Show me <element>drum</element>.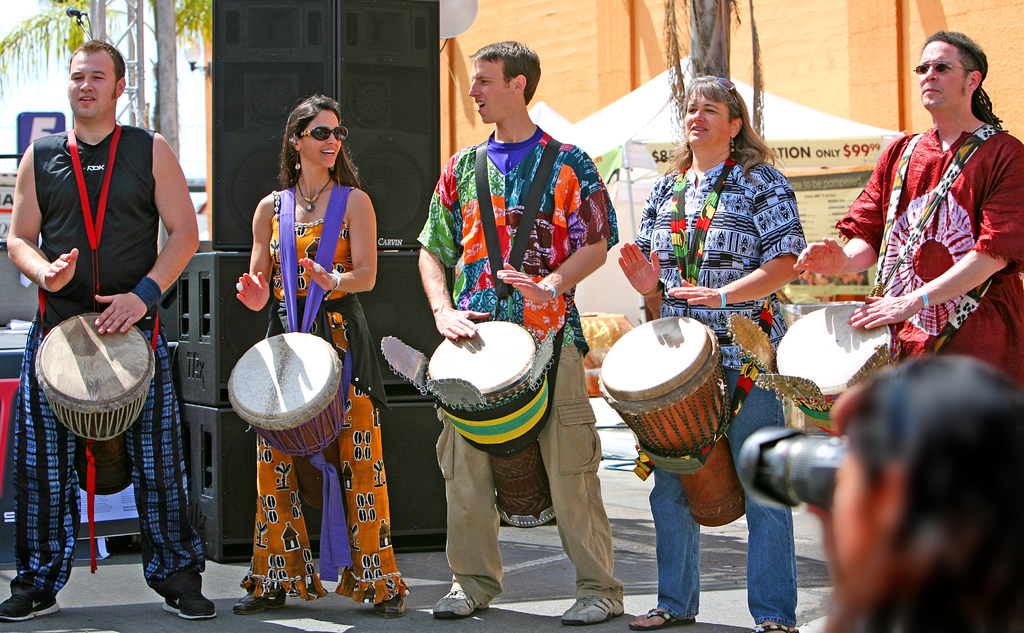
<element>drum</element> is here: <box>428,319,552,528</box>.
